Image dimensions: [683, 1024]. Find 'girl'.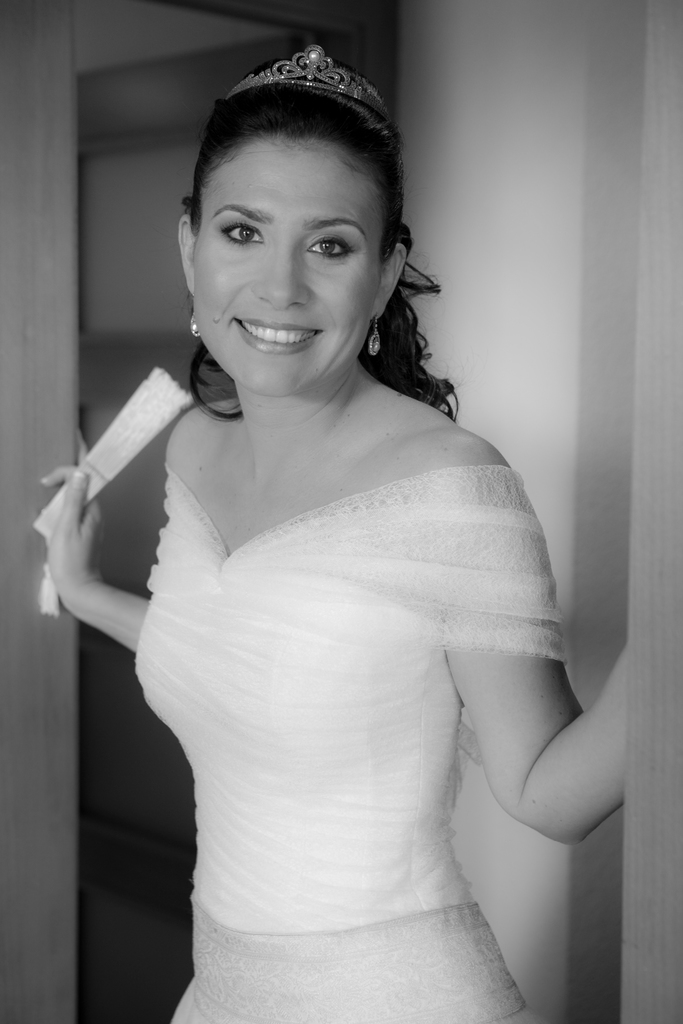
crop(39, 37, 637, 1023).
